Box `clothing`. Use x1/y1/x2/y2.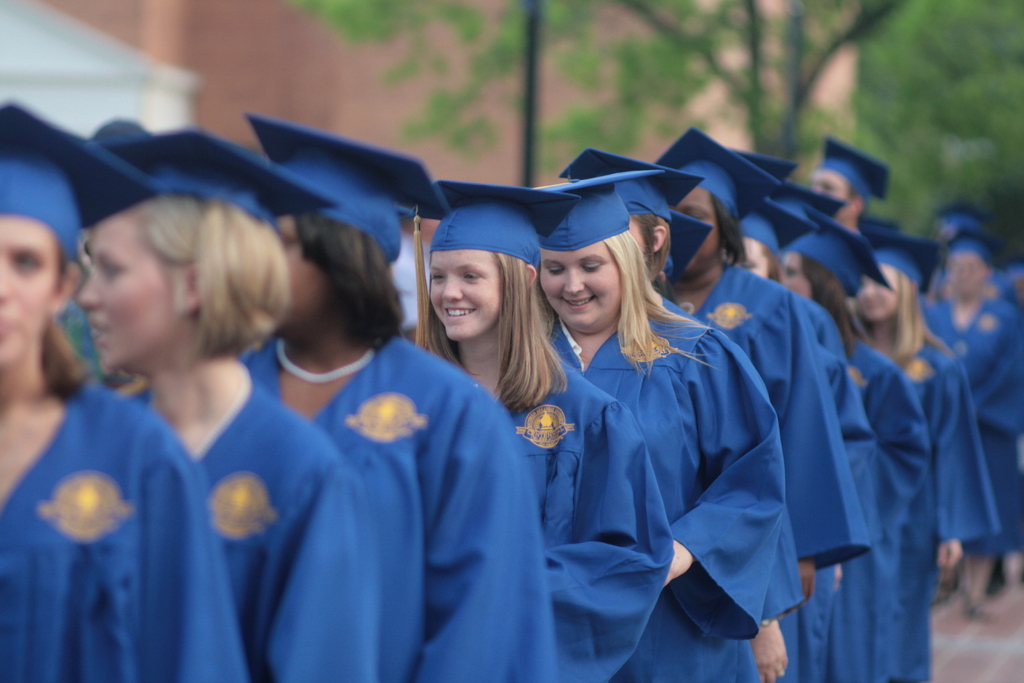
852/343/938/682.
